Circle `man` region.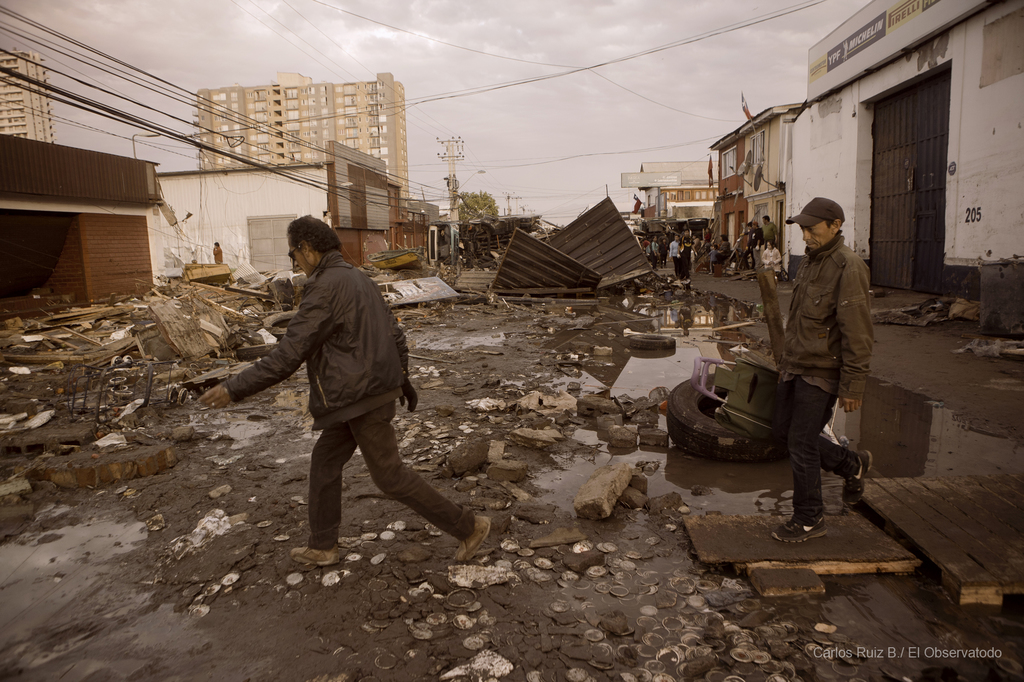
Region: crop(756, 211, 781, 265).
